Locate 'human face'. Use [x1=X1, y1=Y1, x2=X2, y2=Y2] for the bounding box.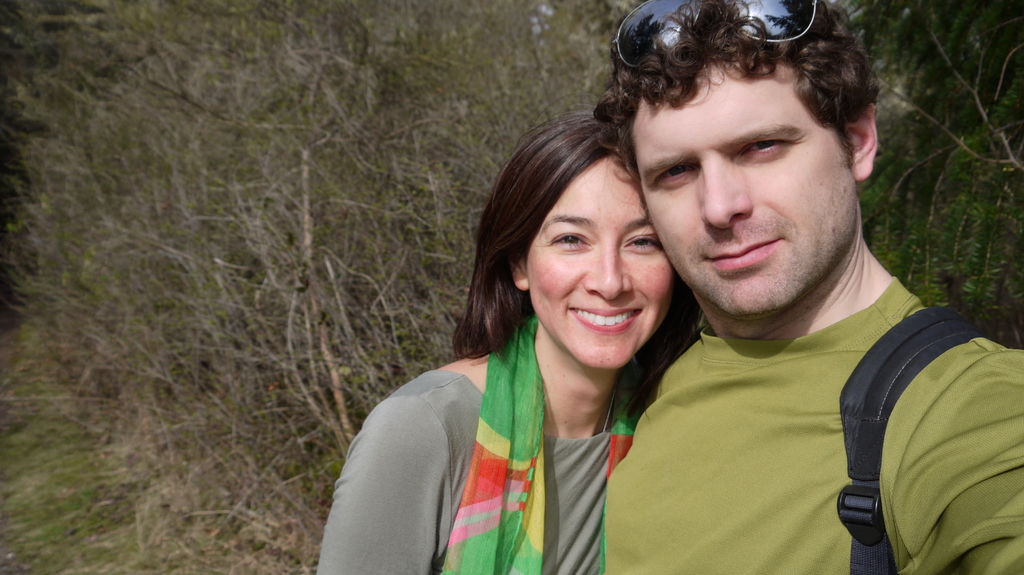
[x1=632, y1=59, x2=852, y2=320].
